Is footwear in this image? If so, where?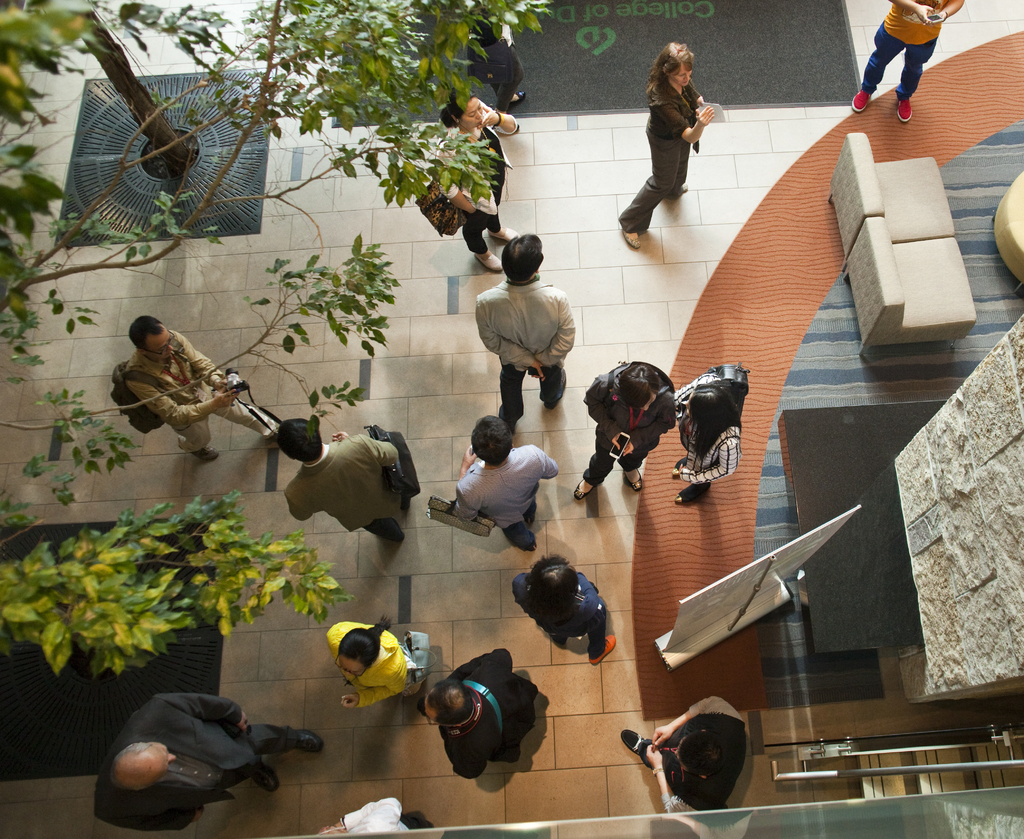
Yes, at box(672, 182, 688, 199).
